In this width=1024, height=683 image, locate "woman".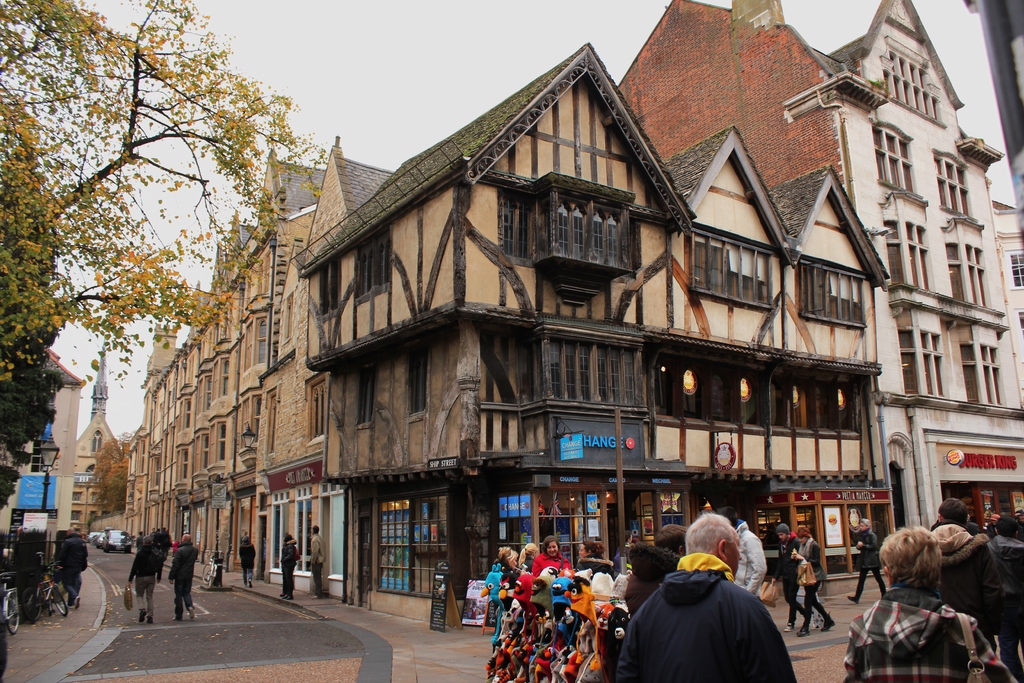
Bounding box: (282,536,296,597).
